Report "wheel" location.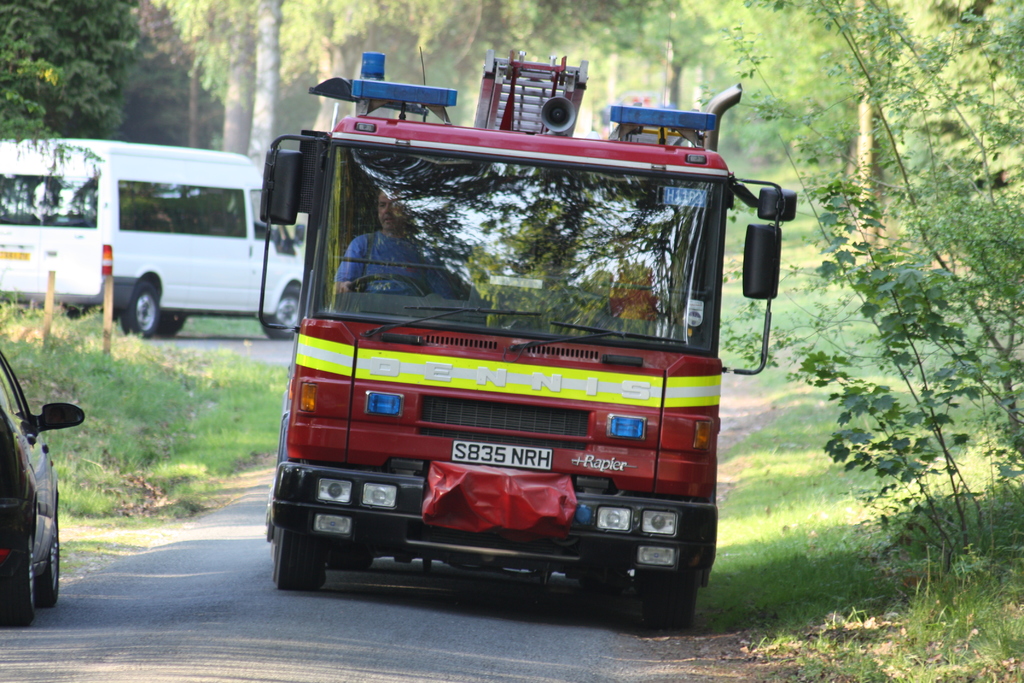
Report: locate(35, 504, 61, 608).
